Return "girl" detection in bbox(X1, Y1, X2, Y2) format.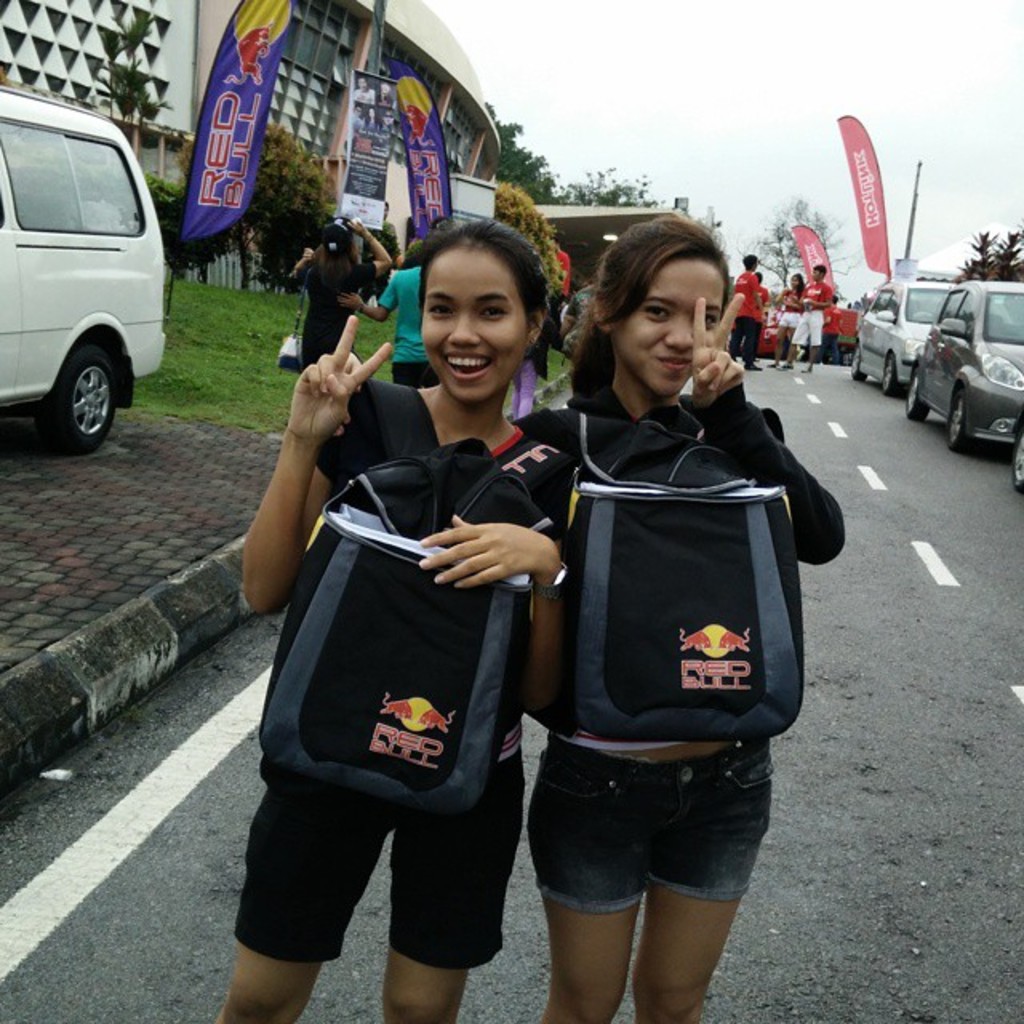
bbox(224, 219, 574, 1022).
